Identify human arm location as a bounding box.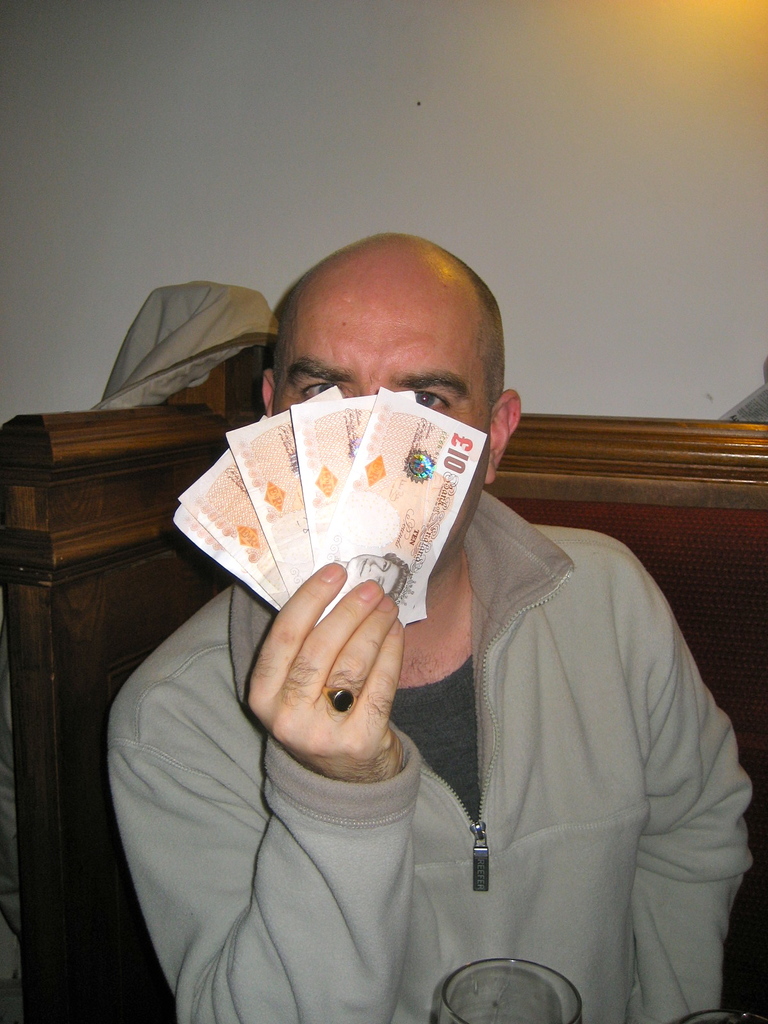
<region>639, 560, 763, 1023</region>.
